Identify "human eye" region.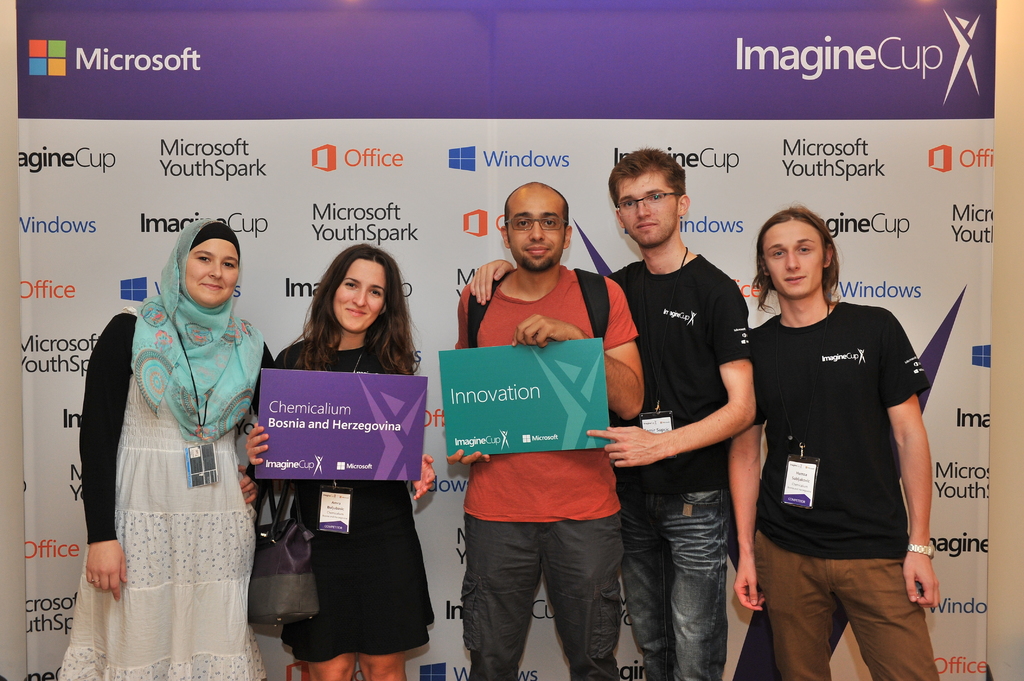
Region: Rect(347, 281, 357, 289).
